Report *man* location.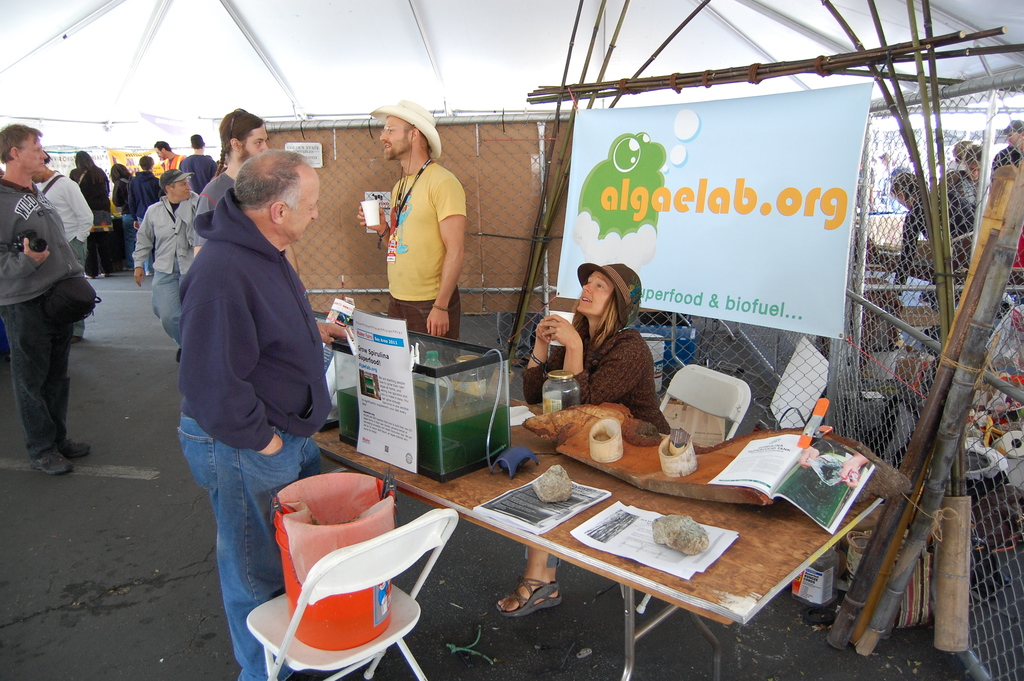
Report: 177, 126, 215, 198.
